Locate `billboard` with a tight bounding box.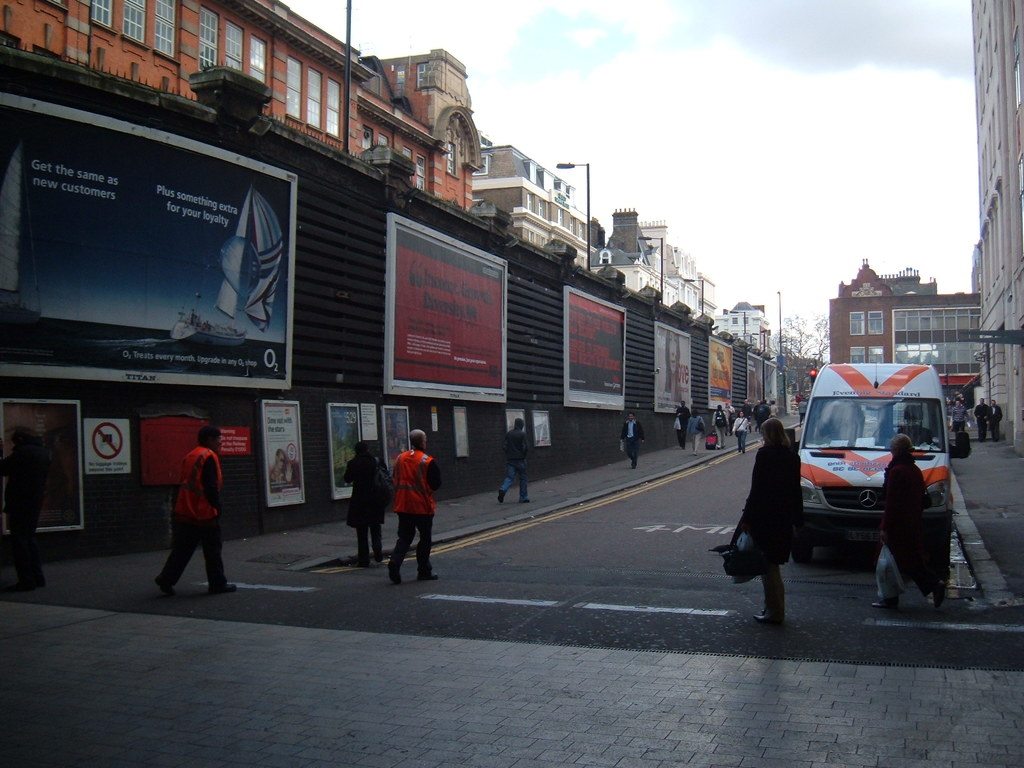
371,252,518,410.
